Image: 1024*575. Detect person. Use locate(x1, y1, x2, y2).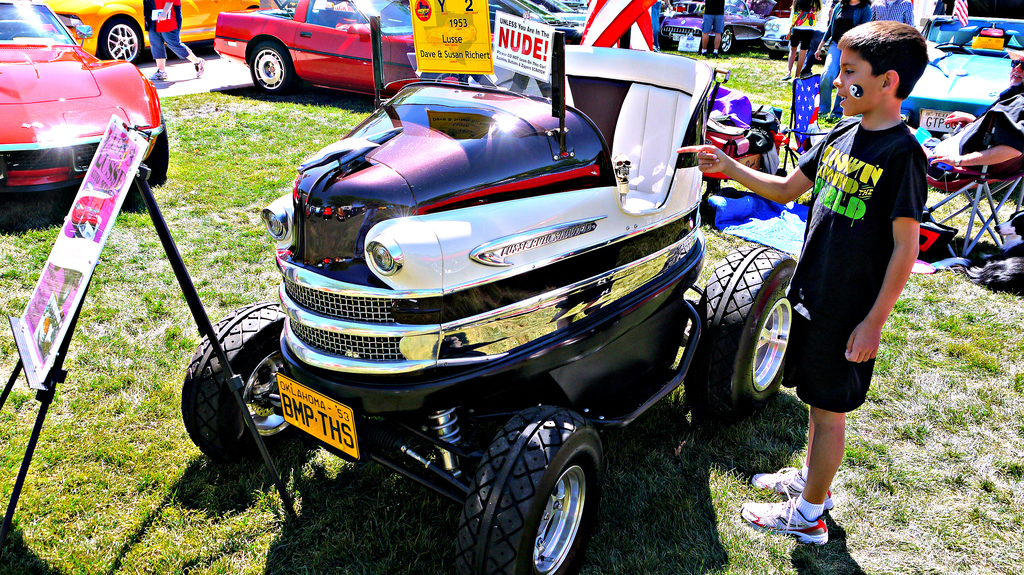
locate(145, 0, 207, 80).
